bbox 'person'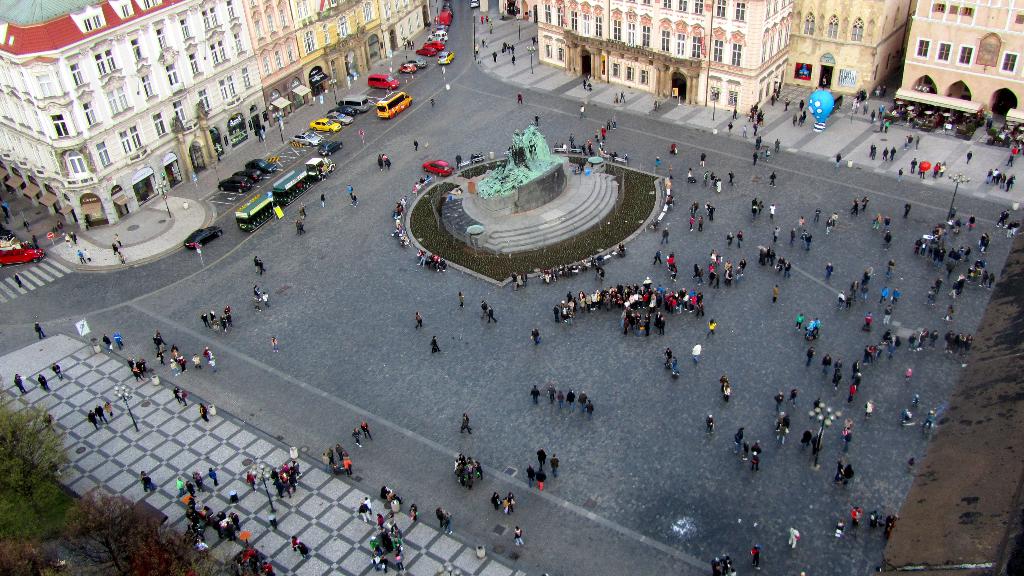
[80, 252, 85, 260]
